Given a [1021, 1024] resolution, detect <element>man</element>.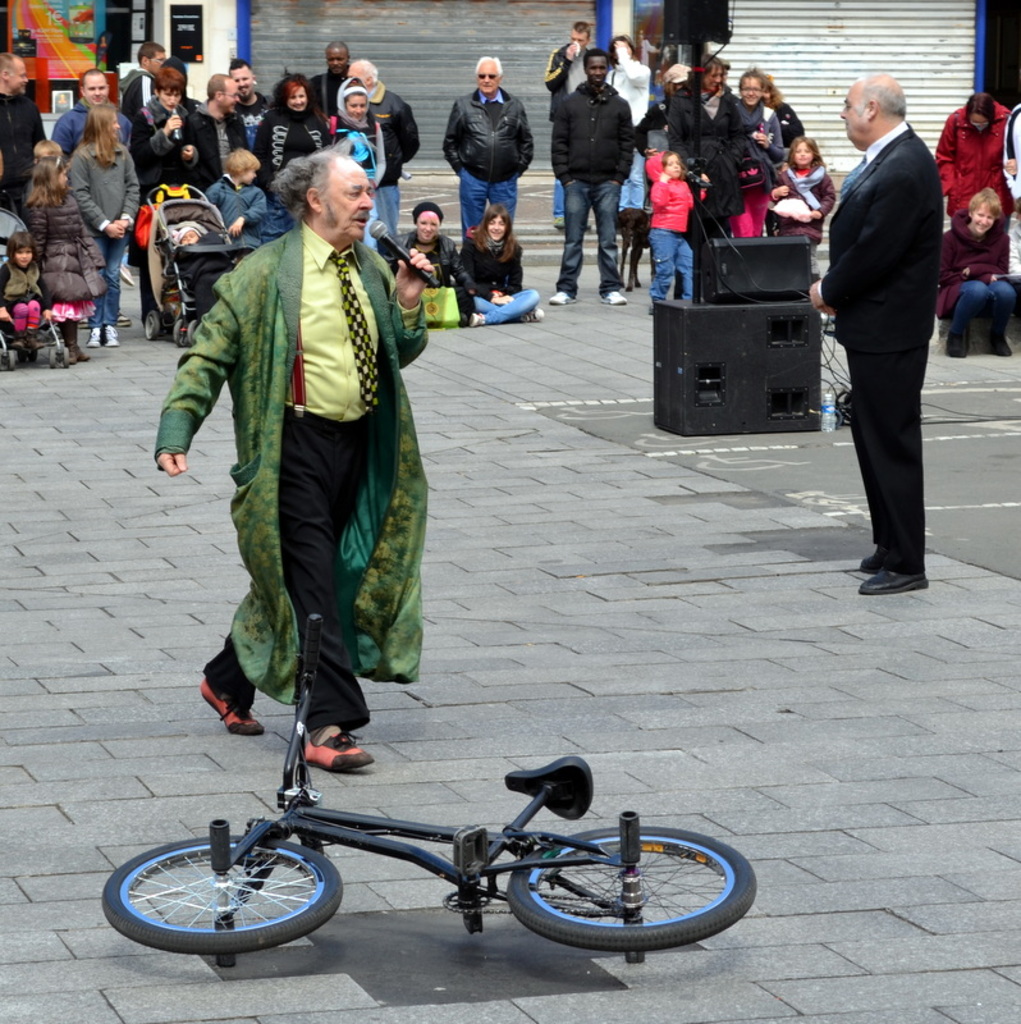
bbox=[555, 47, 633, 307].
